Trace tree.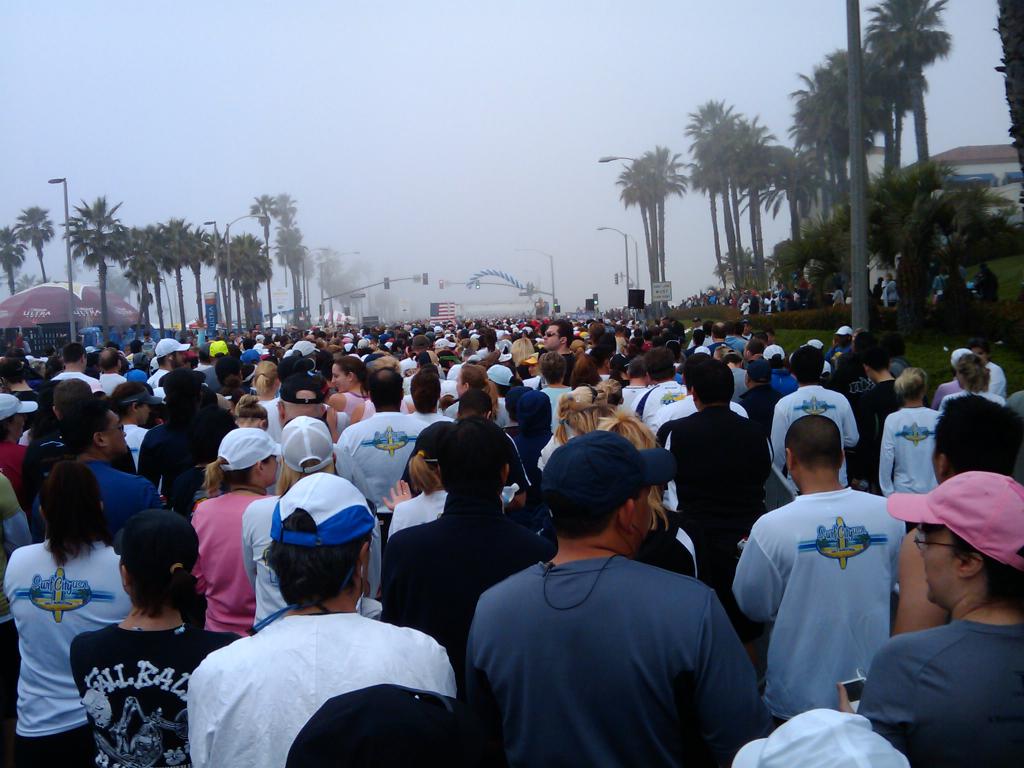
Traced to box=[0, 221, 26, 300].
